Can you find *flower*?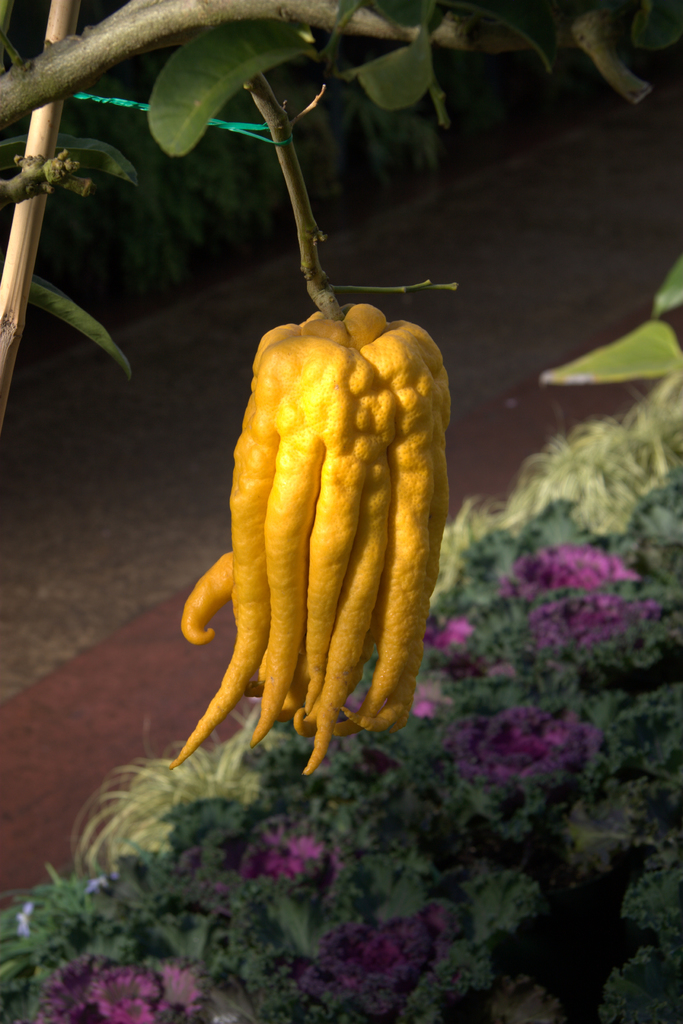
Yes, bounding box: 24 968 208 1023.
